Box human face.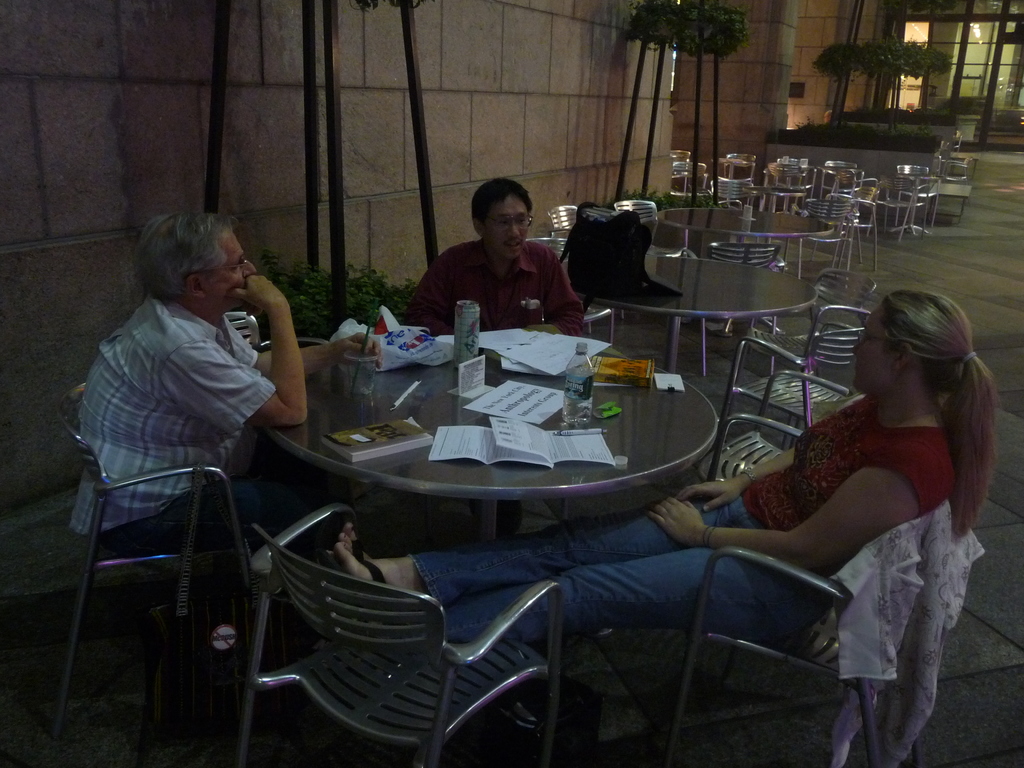
[x1=206, y1=230, x2=257, y2=307].
